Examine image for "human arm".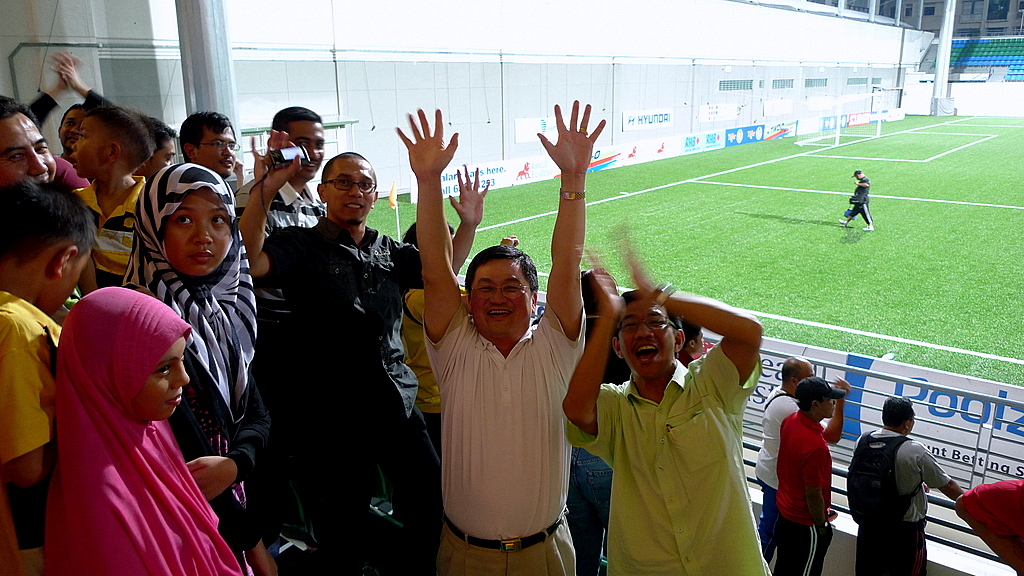
Examination result: select_region(562, 245, 621, 444).
